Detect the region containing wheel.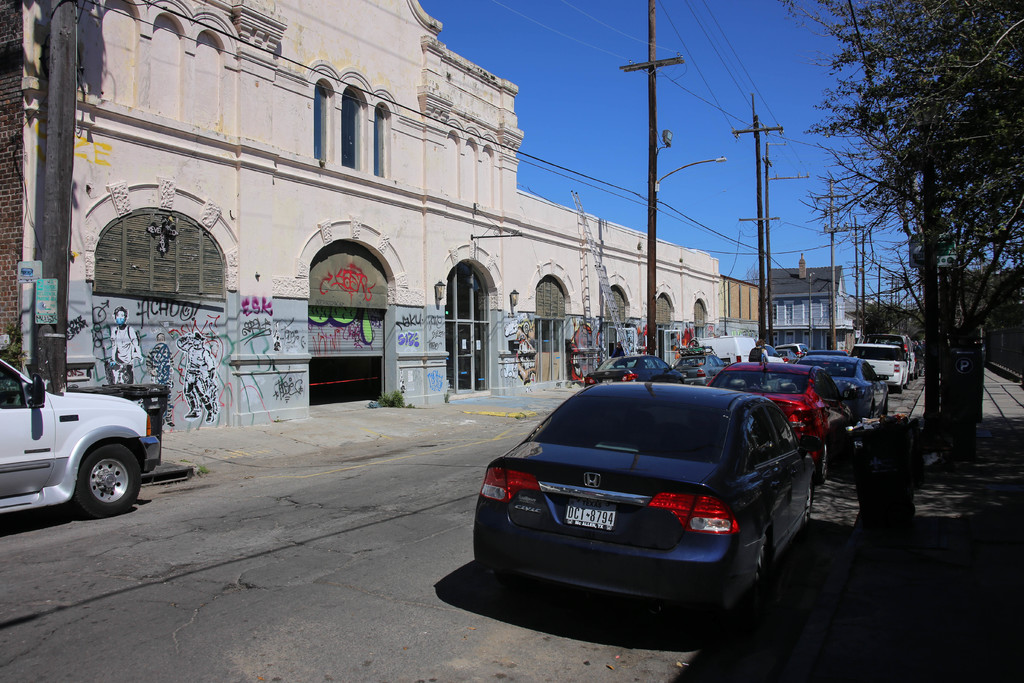
76,436,141,515.
